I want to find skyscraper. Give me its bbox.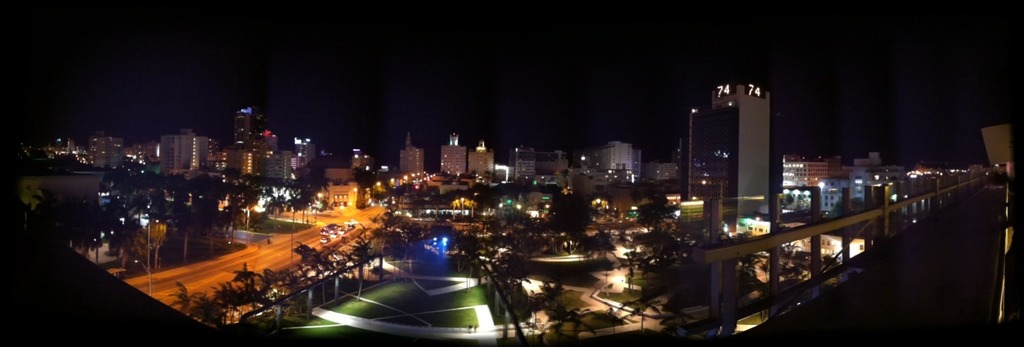
bbox=[703, 72, 785, 227].
